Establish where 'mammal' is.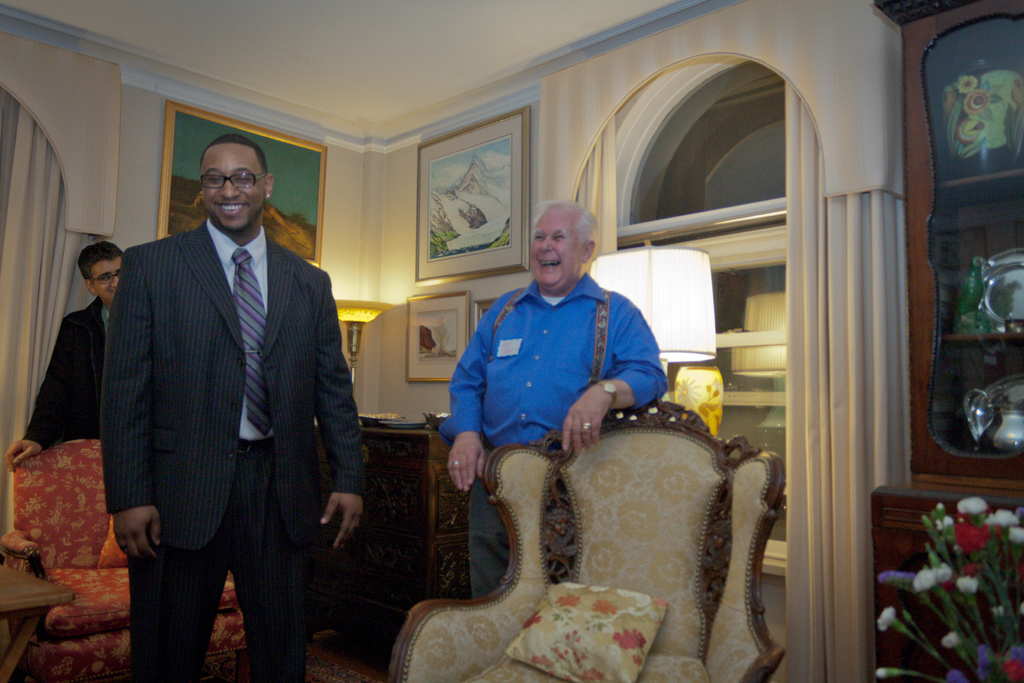
Established at bbox=(8, 240, 129, 475).
